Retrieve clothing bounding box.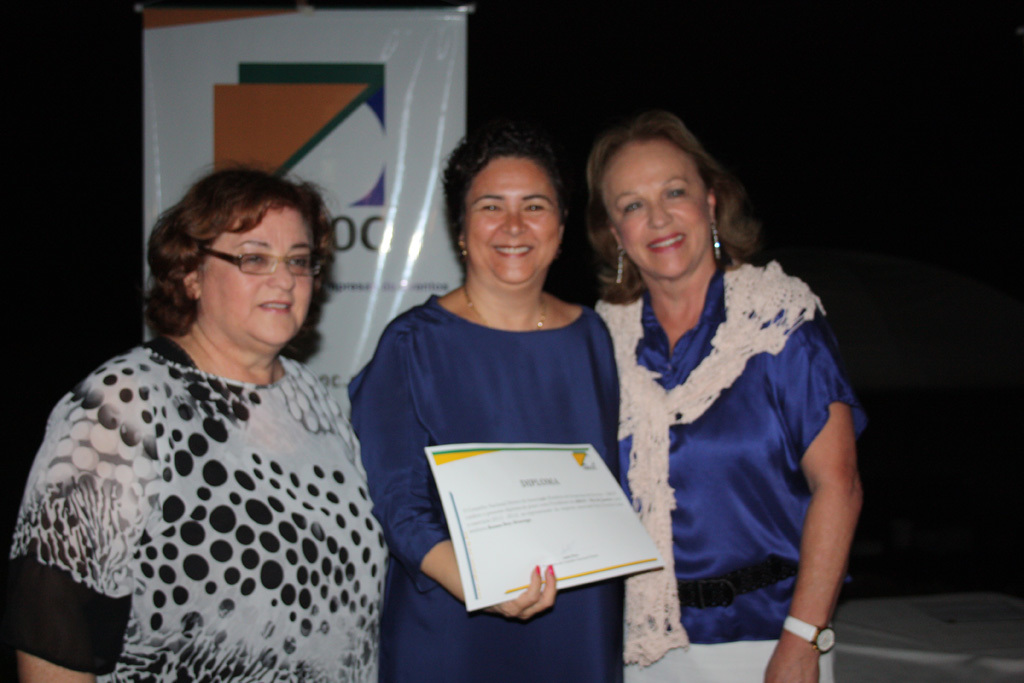
Bounding box: bbox(349, 294, 629, 682).
